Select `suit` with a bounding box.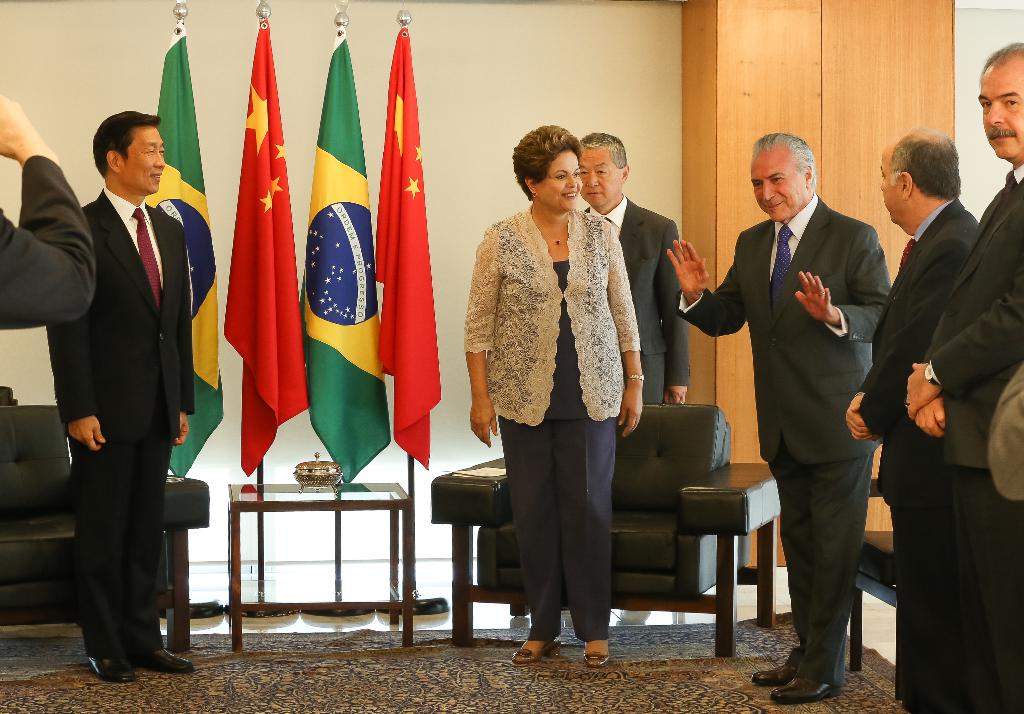
x1=579 y1=194 x2=690 y2=403.
